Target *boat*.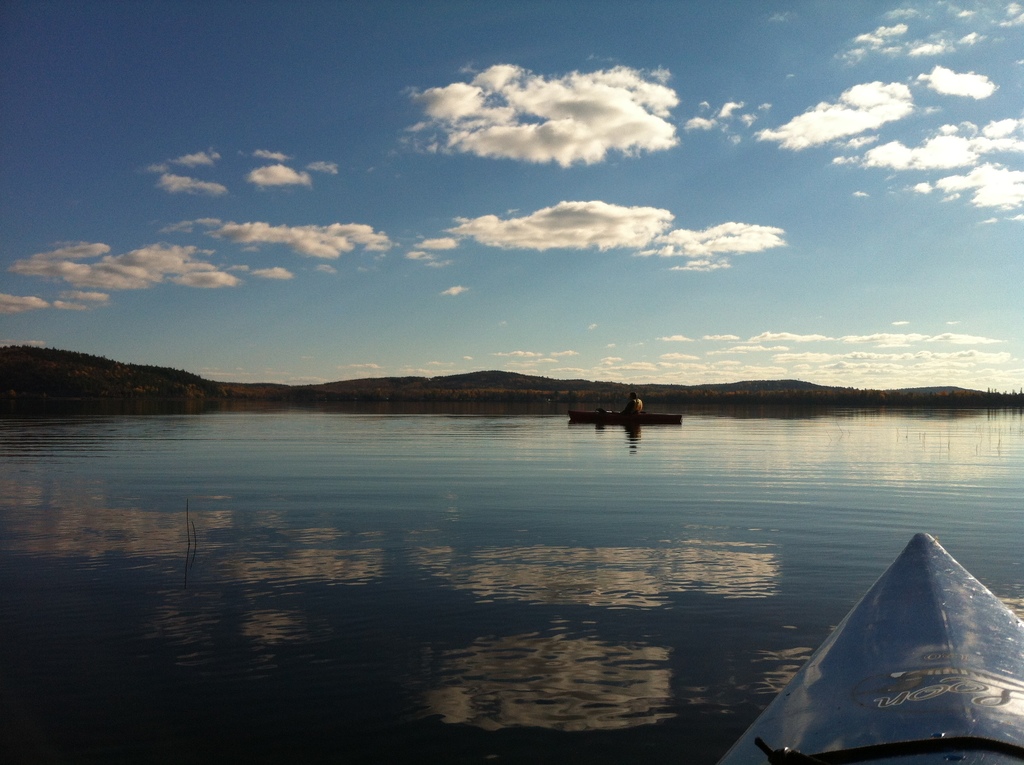
Target region: (733, 527, 1019, 745).
